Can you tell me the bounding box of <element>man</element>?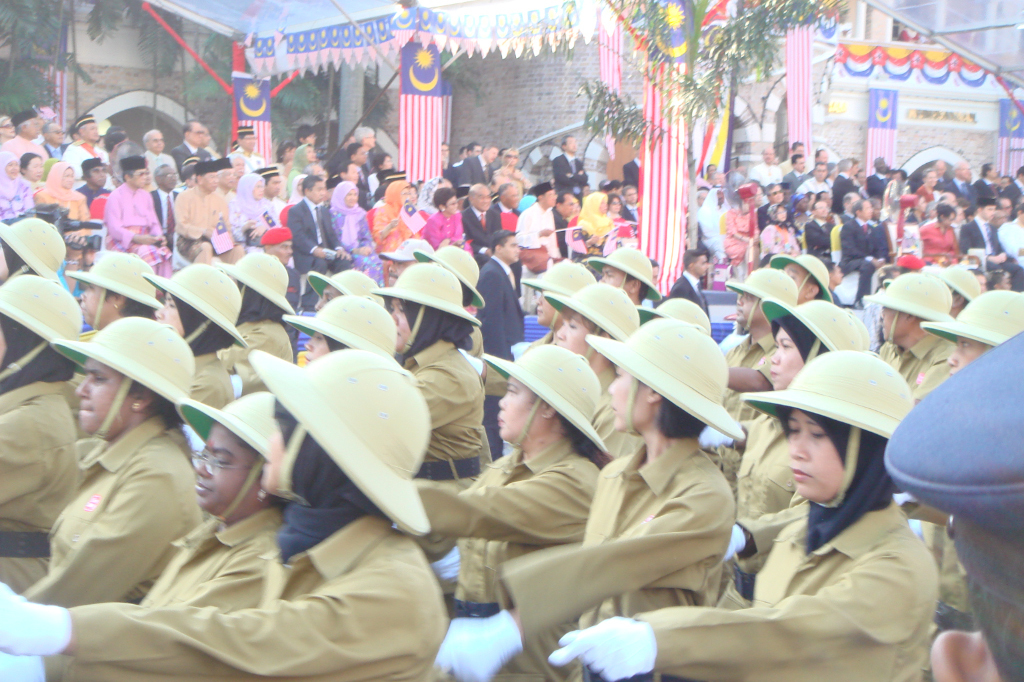
{"x1": 781, "y1": 154, "x2": 809, "y2": 190}.
